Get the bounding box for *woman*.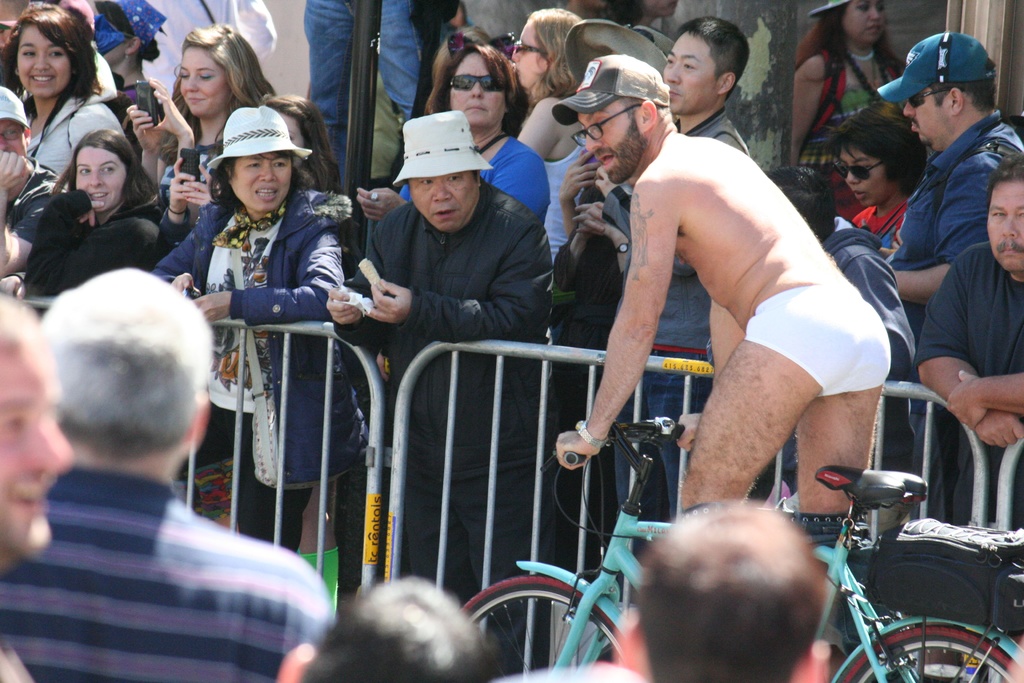
(x1=146, y1=109, x2=353, y2=594).
